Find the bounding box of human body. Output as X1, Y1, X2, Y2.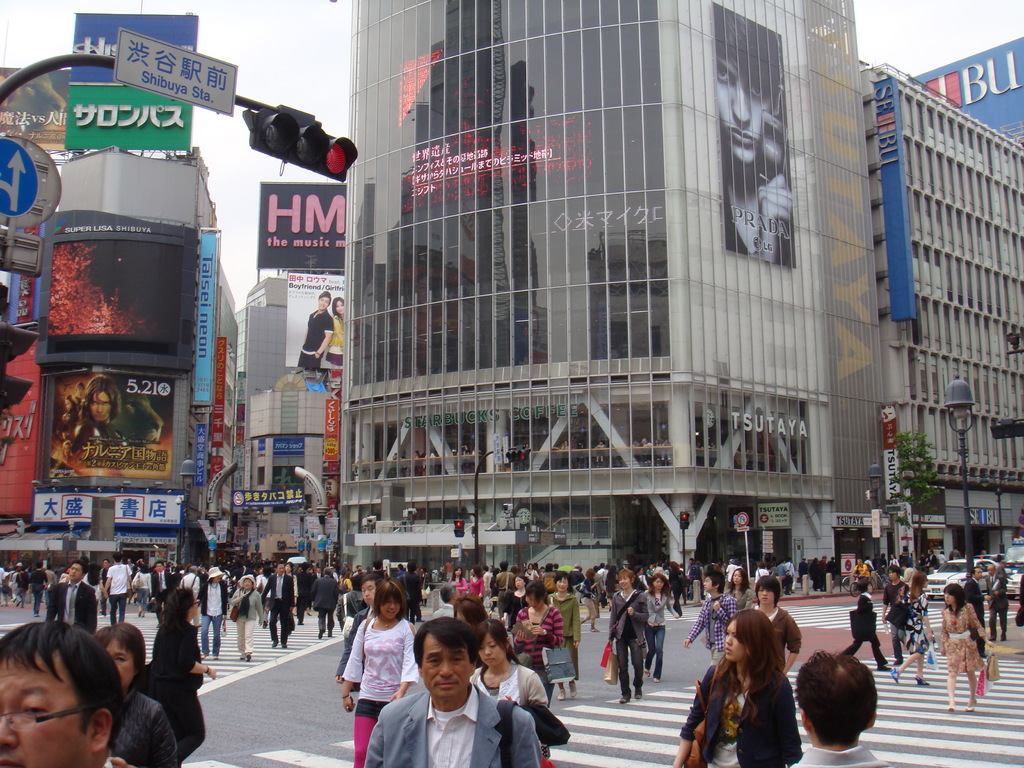
228, 573, 259, 655.
